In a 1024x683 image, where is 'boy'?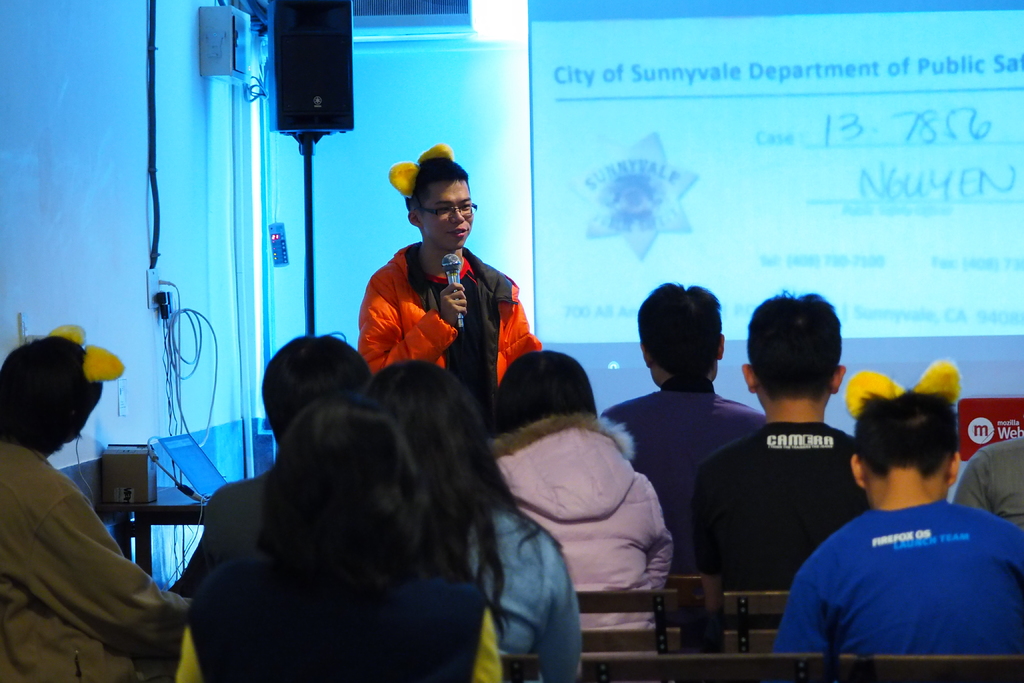
[690, 288, 875, 629].
